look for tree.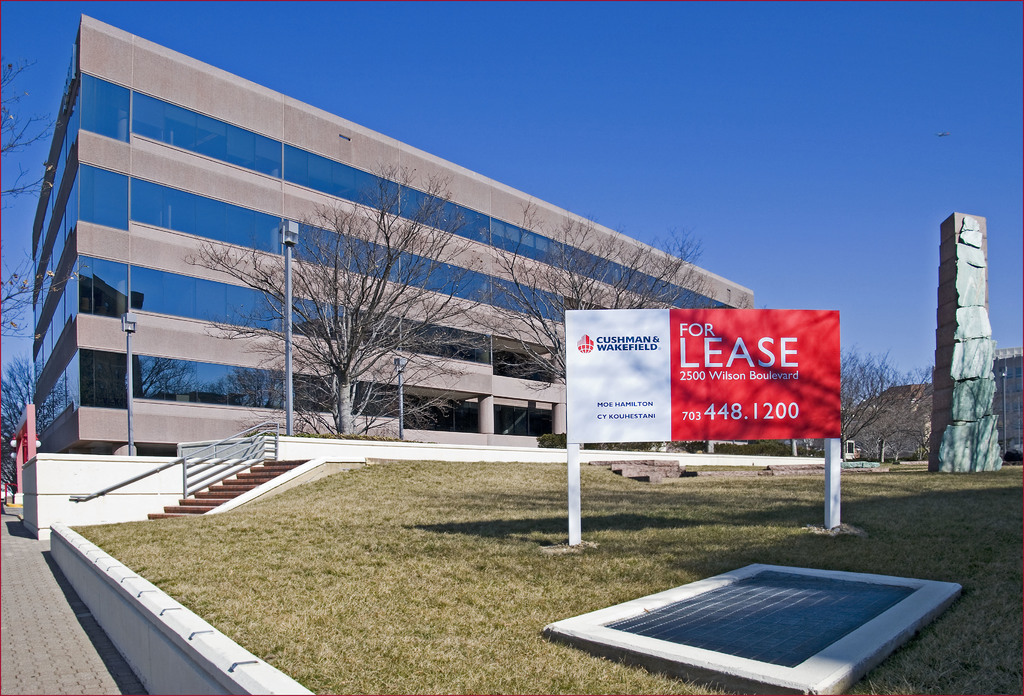
Found: BBox(0, 49, 97, 358).
